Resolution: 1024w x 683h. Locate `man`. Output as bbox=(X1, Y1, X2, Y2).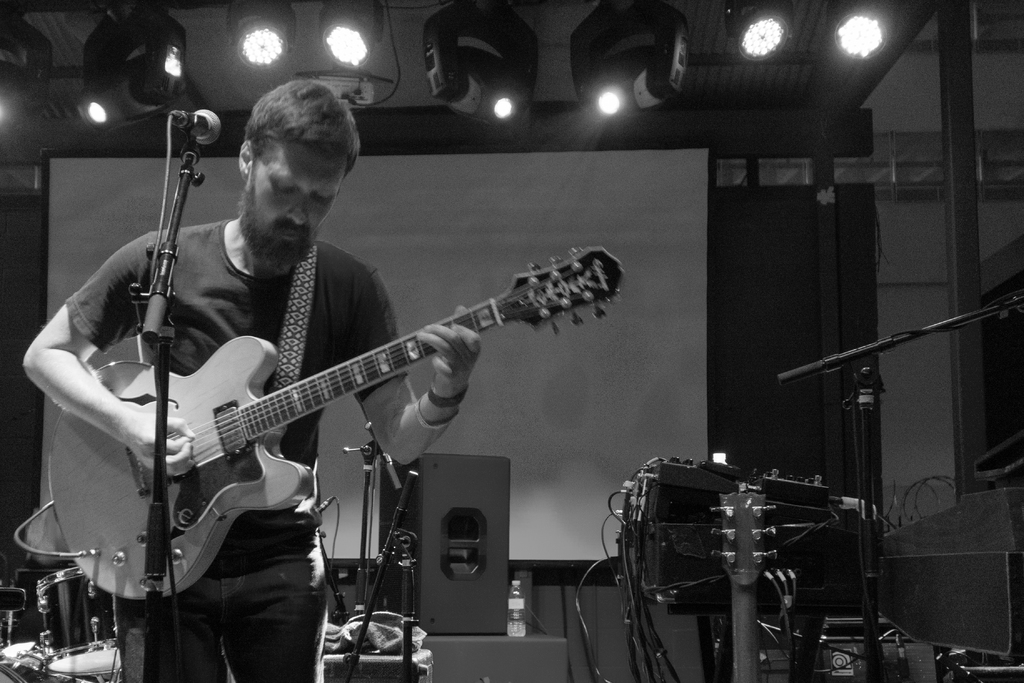
bbox=(22, 76, 482, 682).
